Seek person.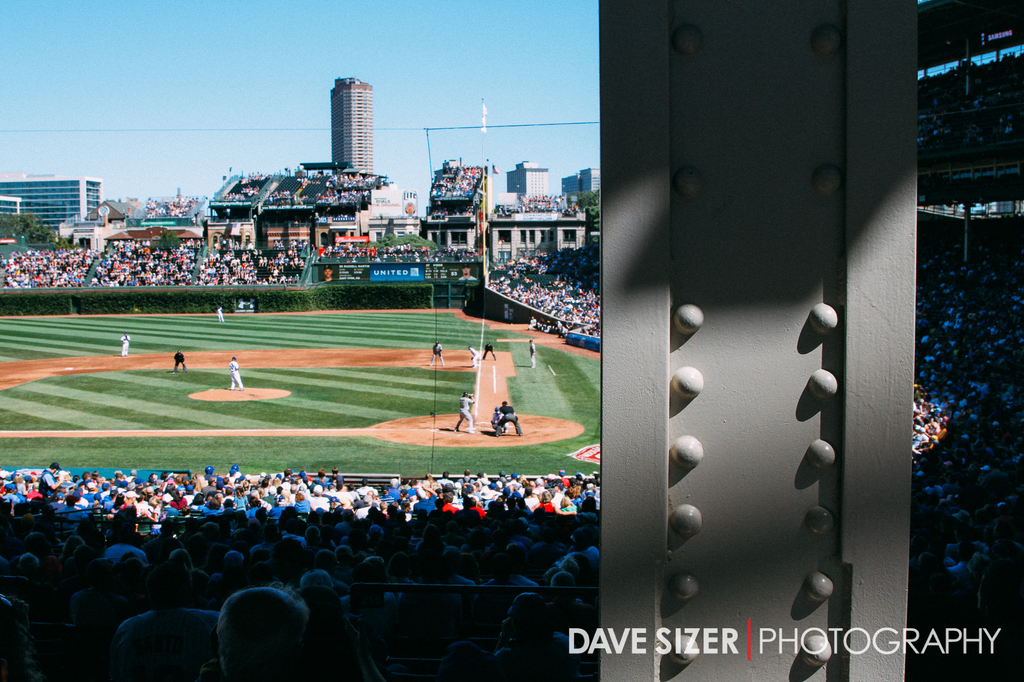
select_region(431, 340, 447, 362).
